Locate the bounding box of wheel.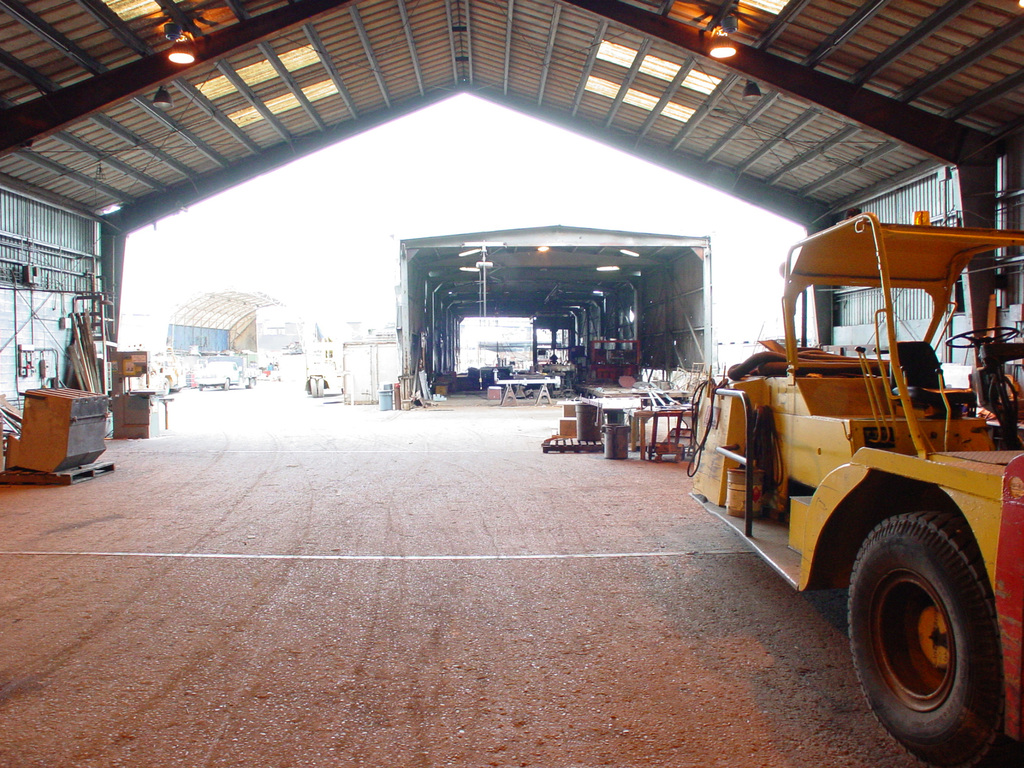
Bounding box: bbox=(317, 378, 324, 395).
